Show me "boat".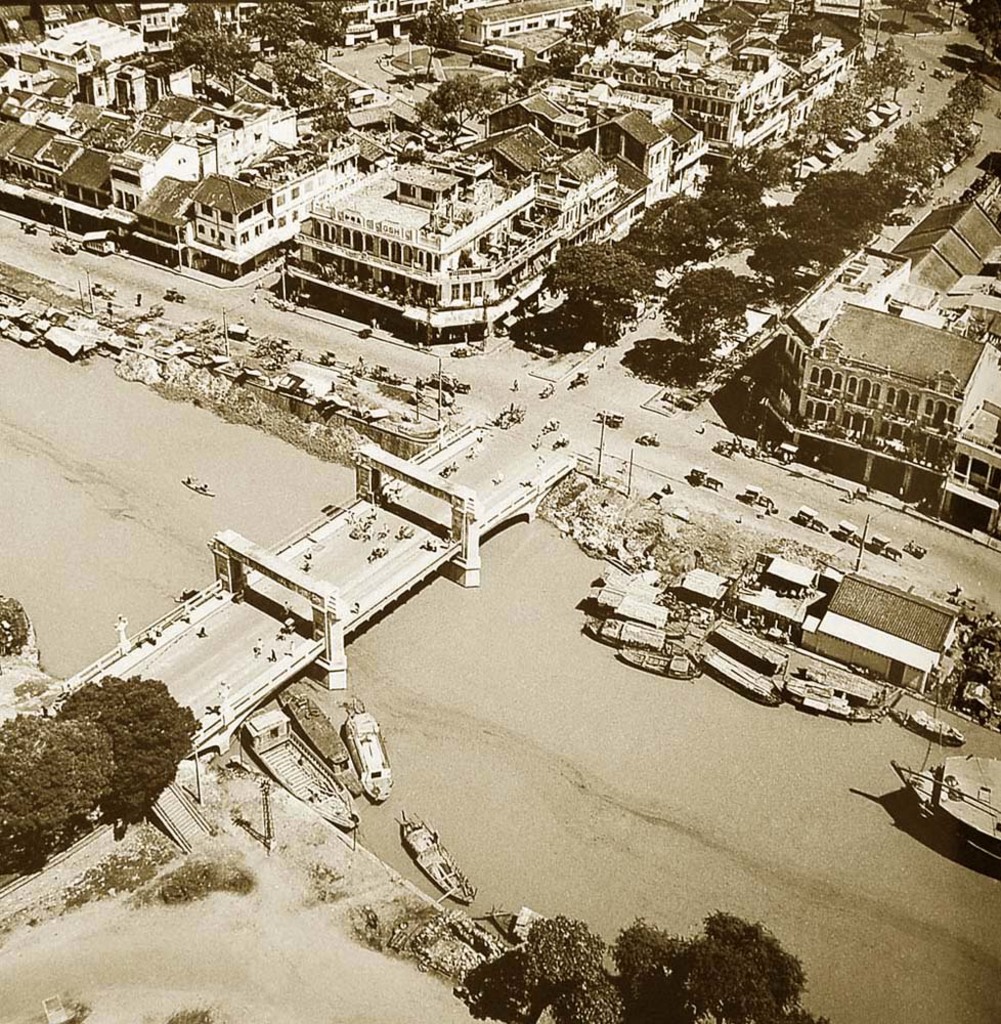
"boat" is here: BBox(238, 713, 366, 829).
